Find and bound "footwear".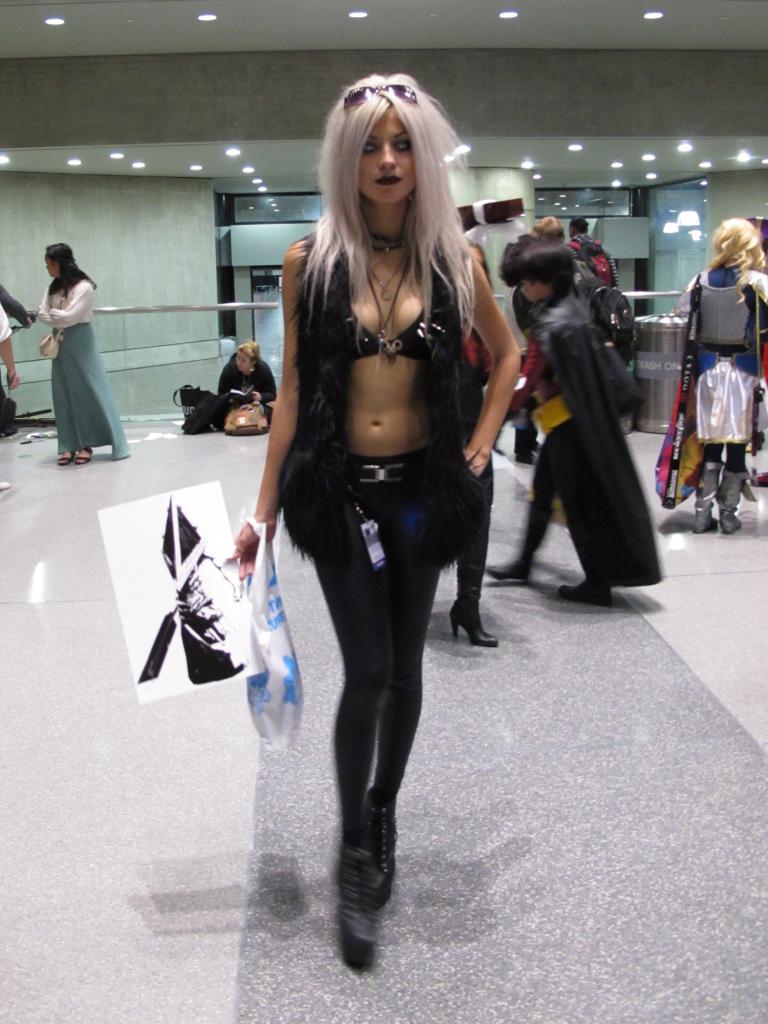
Bound: pyautogui.locateOnScreen(0, 477, 13, 491).
